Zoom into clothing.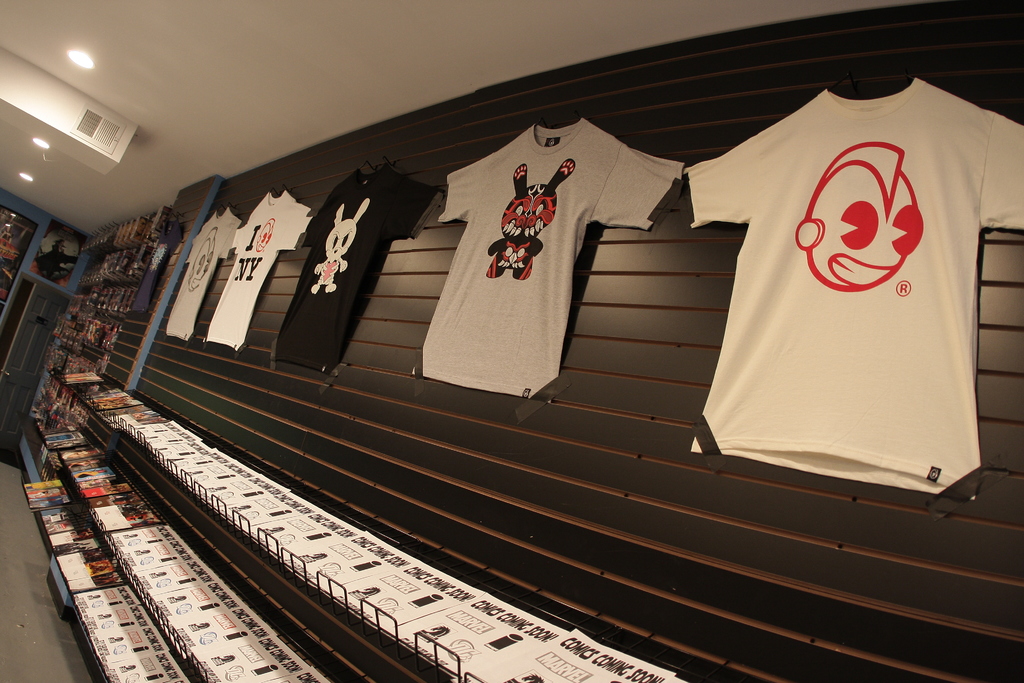
Zoom target: 417, 118, 680, 400.
